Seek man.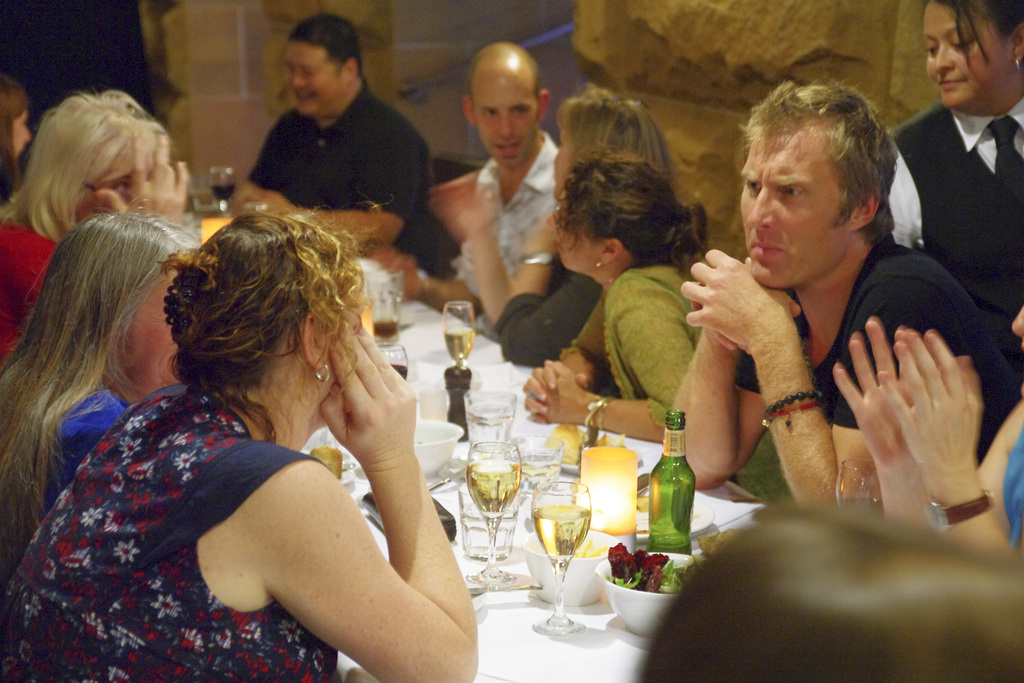
region(388, 38, 572, 338).
